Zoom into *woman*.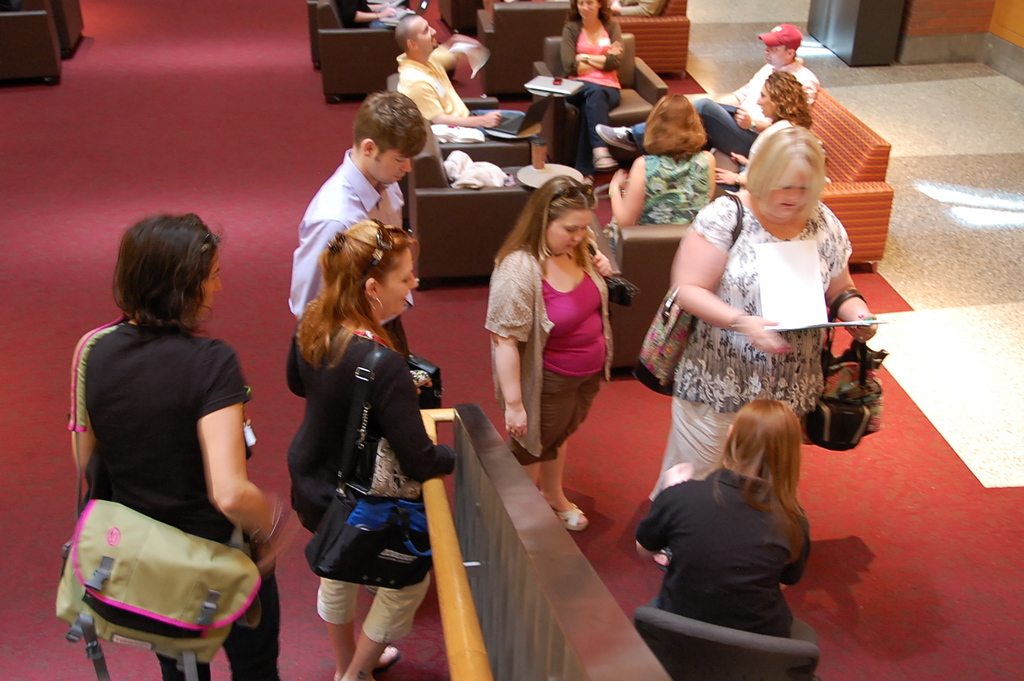
Zoom target: region(647, 125, 883, 573).
